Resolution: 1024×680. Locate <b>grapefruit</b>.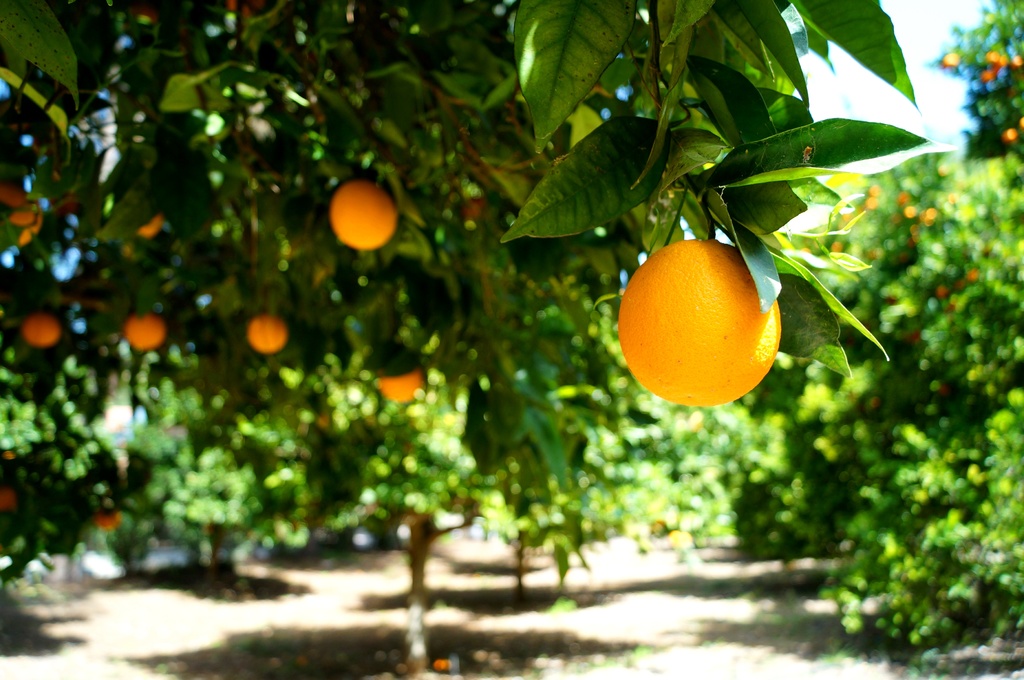
bbox=(99, 513, 118, 532).
